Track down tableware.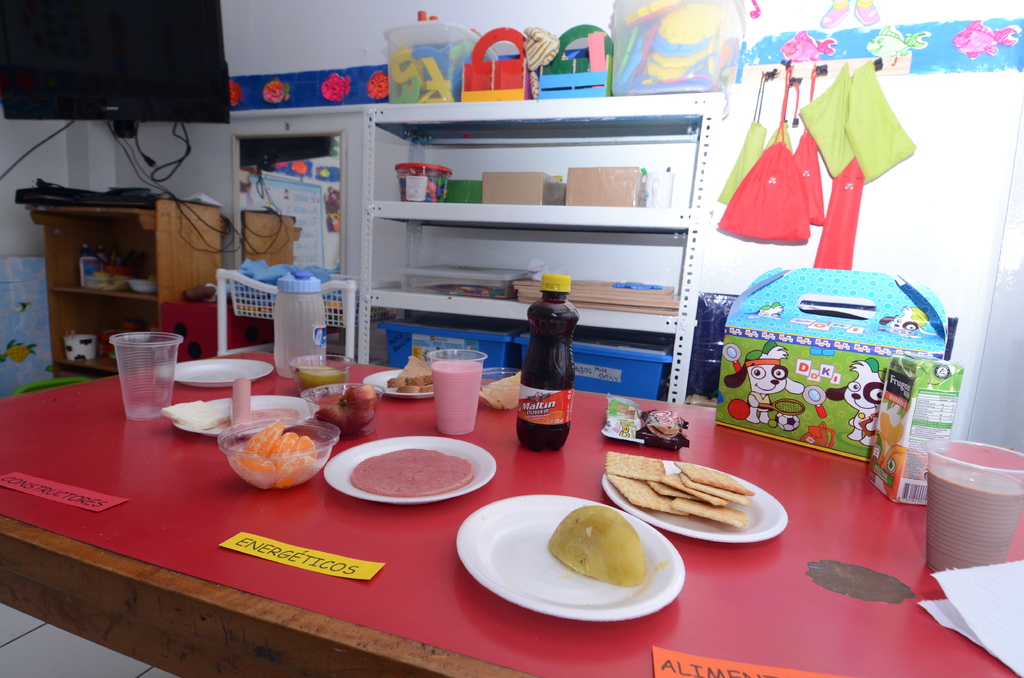
Tracked to box=[425, 339, 489, 434].
